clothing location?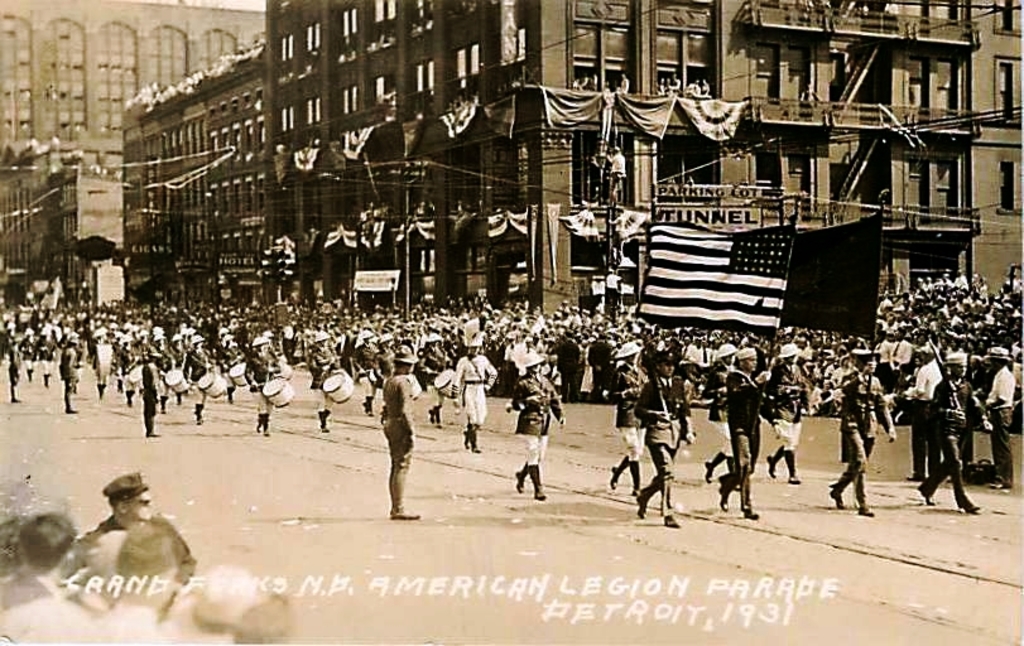
x1=0, y1=559, x2=62, y2=645
